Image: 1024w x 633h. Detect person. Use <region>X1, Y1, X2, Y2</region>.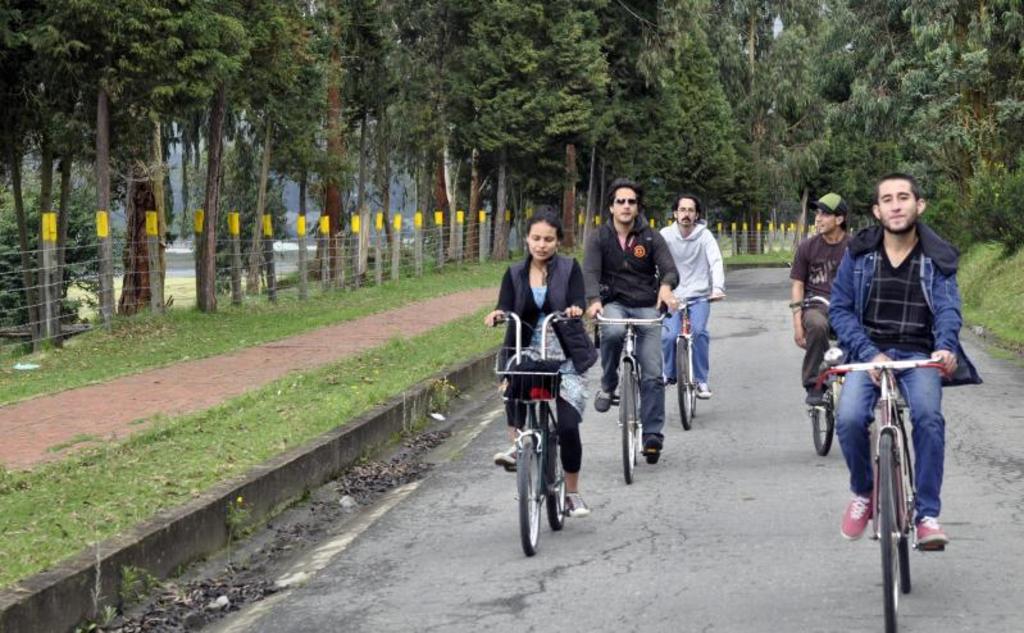
<region>782, 192, 852, 400</region>.
